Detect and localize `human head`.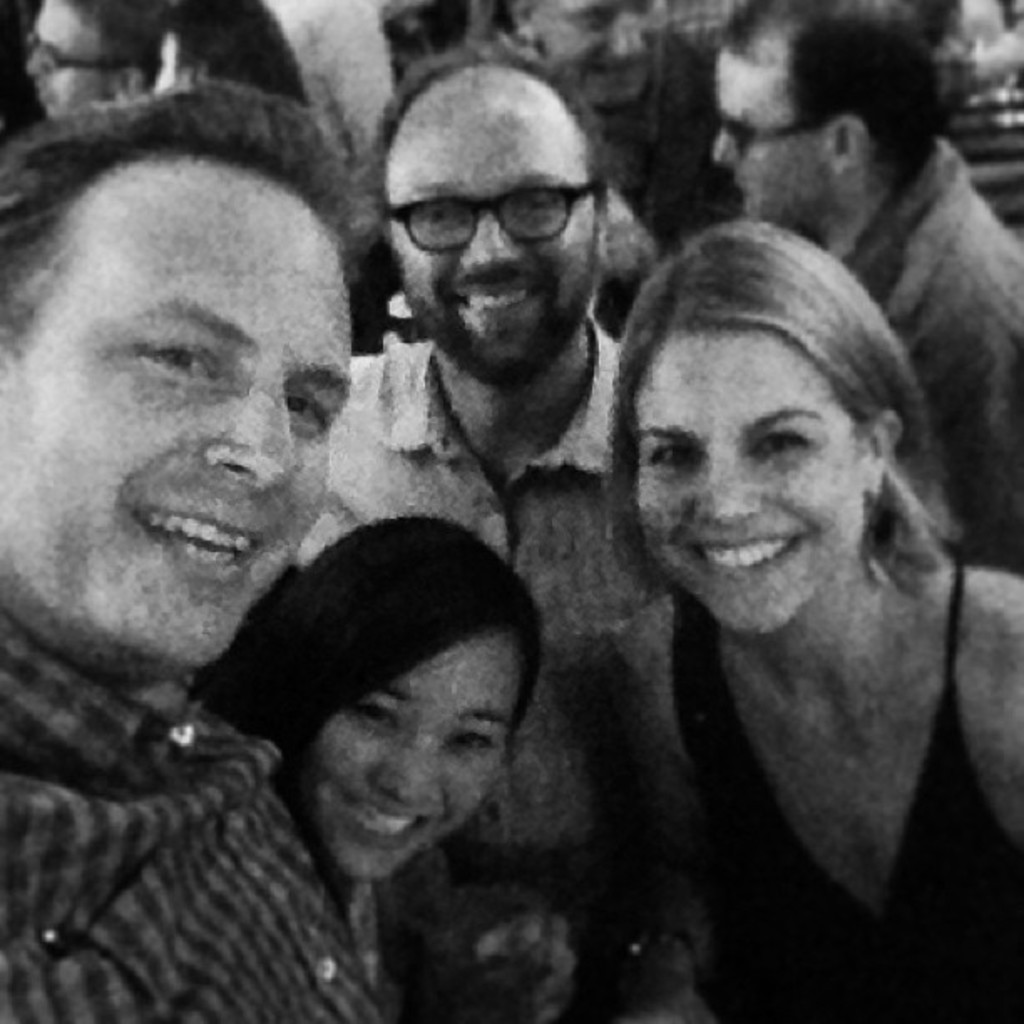
Localized at [368,52,614,381].
